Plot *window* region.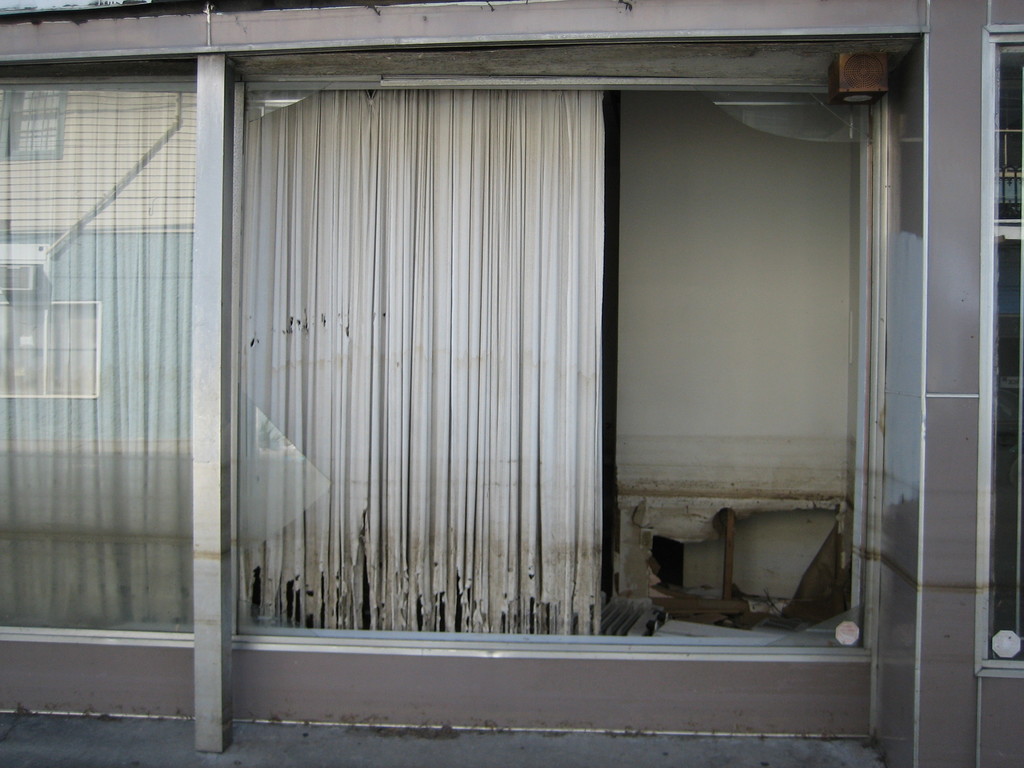
Plotted at 236/76/892/653.
